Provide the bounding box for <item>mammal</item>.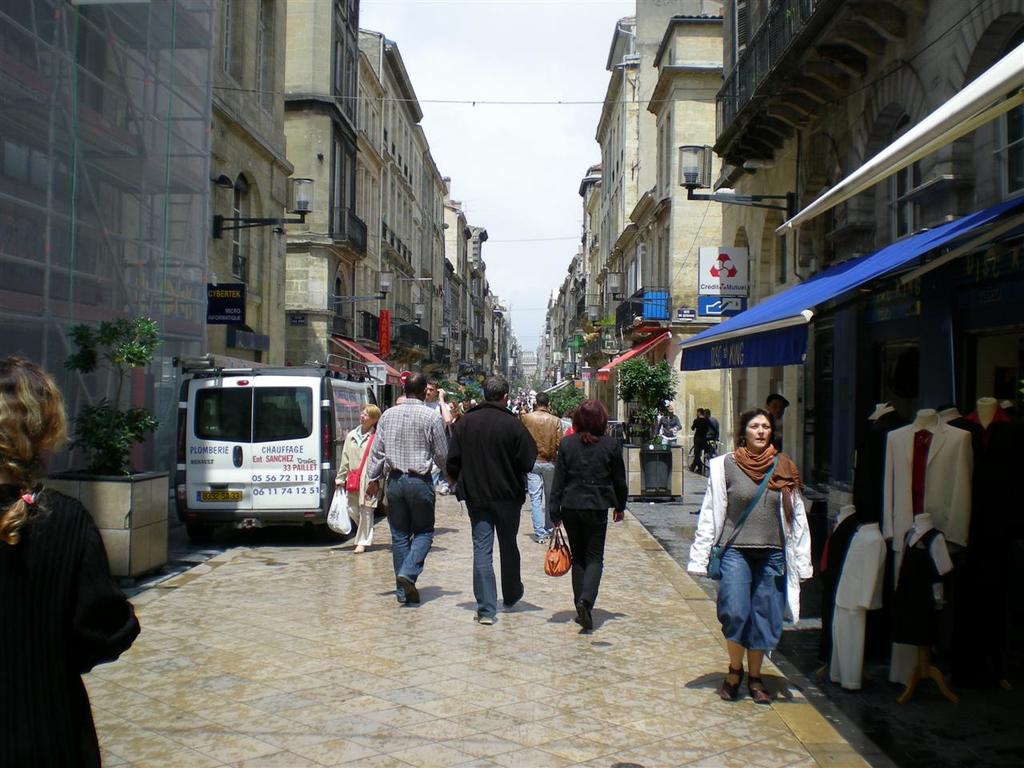
0, 347, 141, 767.
